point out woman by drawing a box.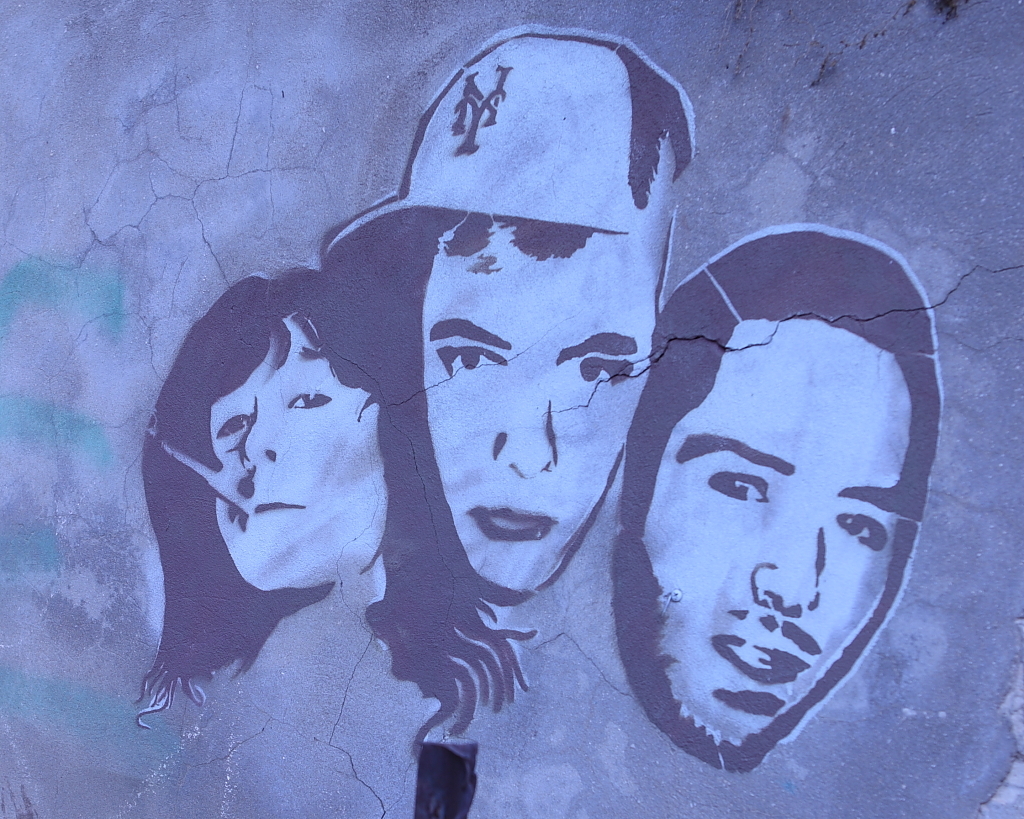
{"x1": 129, "y1": 261, "x2": 540, "y2": 760}.
